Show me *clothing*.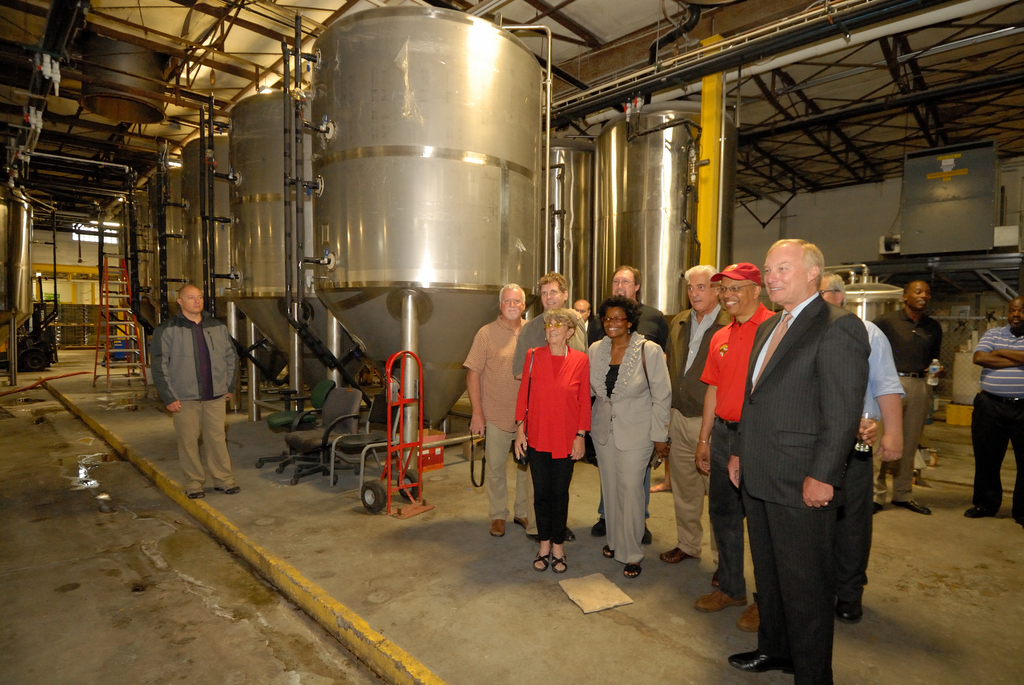
*clothing* is here: x1=879, y1=305, x2=945, y2=508.
